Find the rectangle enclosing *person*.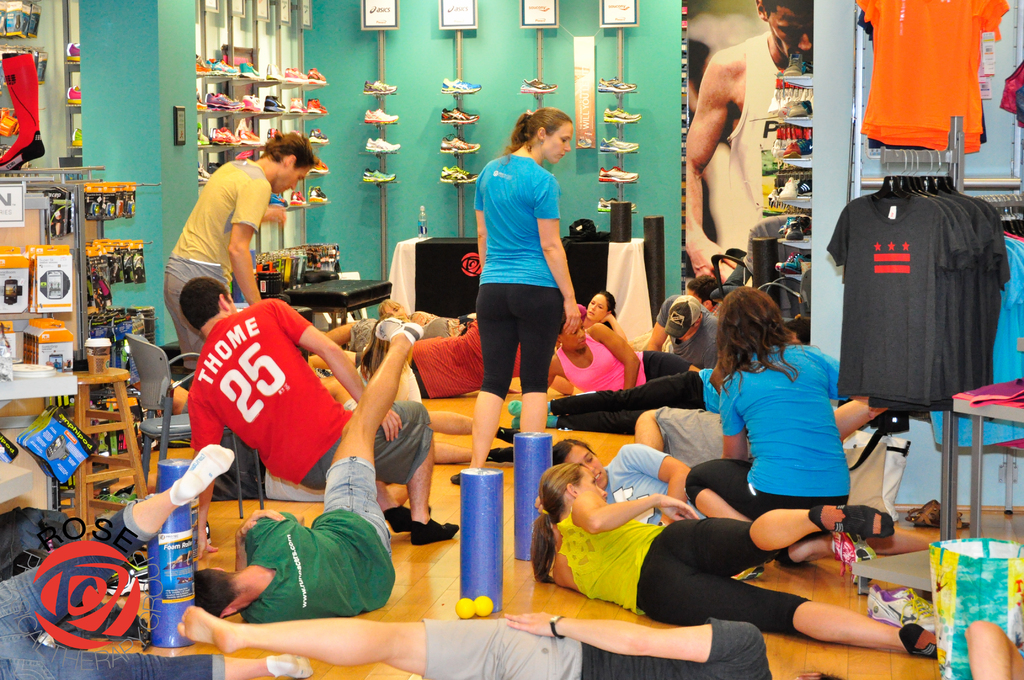
[left=646, top=289, right=723, bottom=373].
